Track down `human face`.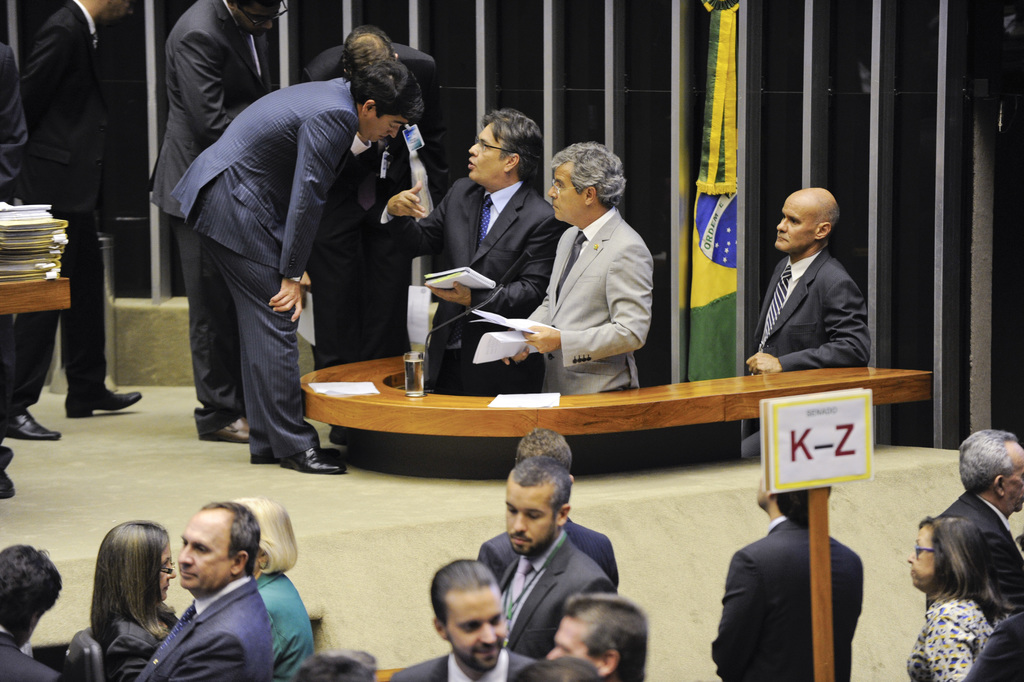
Tracked to locate(117, 0, 136, 26).
